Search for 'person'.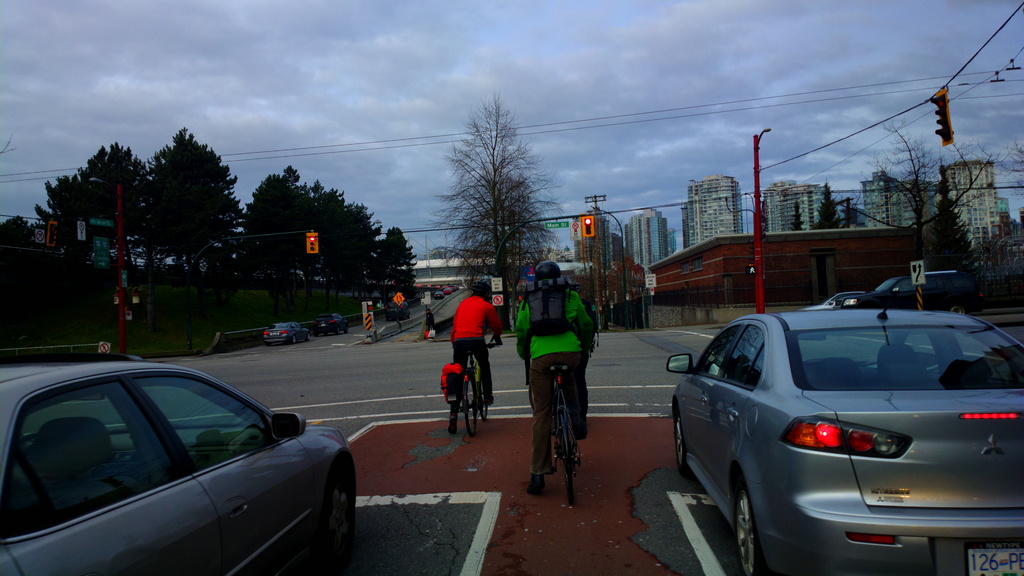
Found at (left=450, top=282, right=508, bottom=406).
